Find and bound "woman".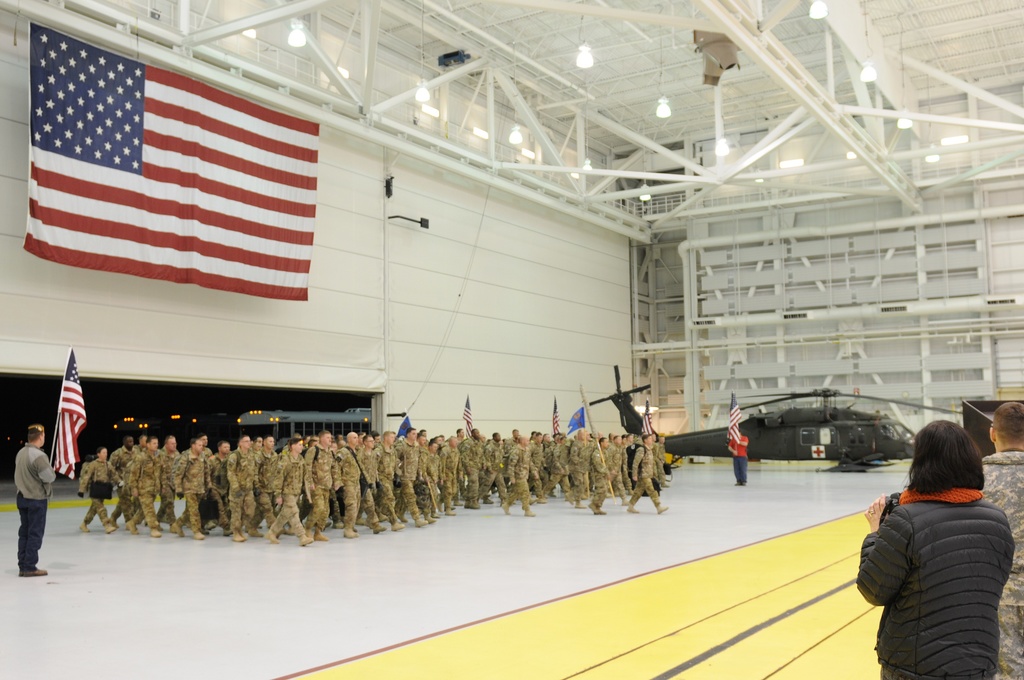
Bound: 264 435 316 543.
